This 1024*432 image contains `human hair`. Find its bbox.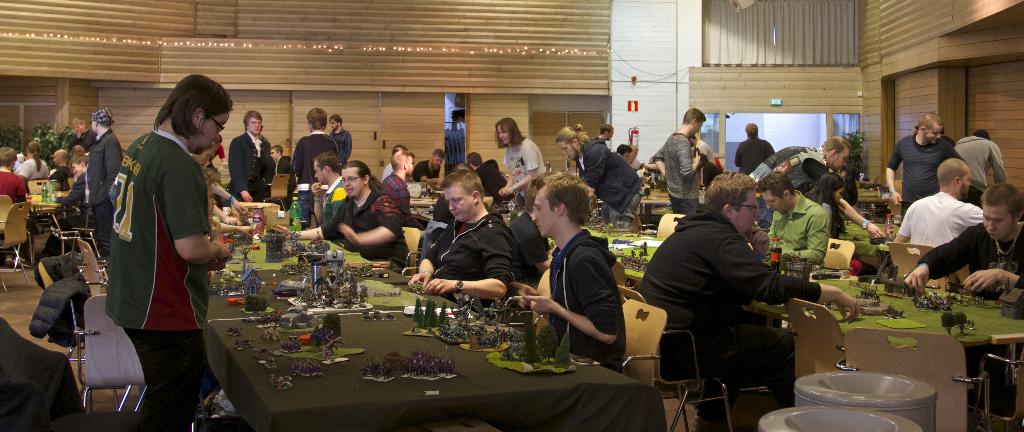
<region>30, 140, 42, 172</region>.
